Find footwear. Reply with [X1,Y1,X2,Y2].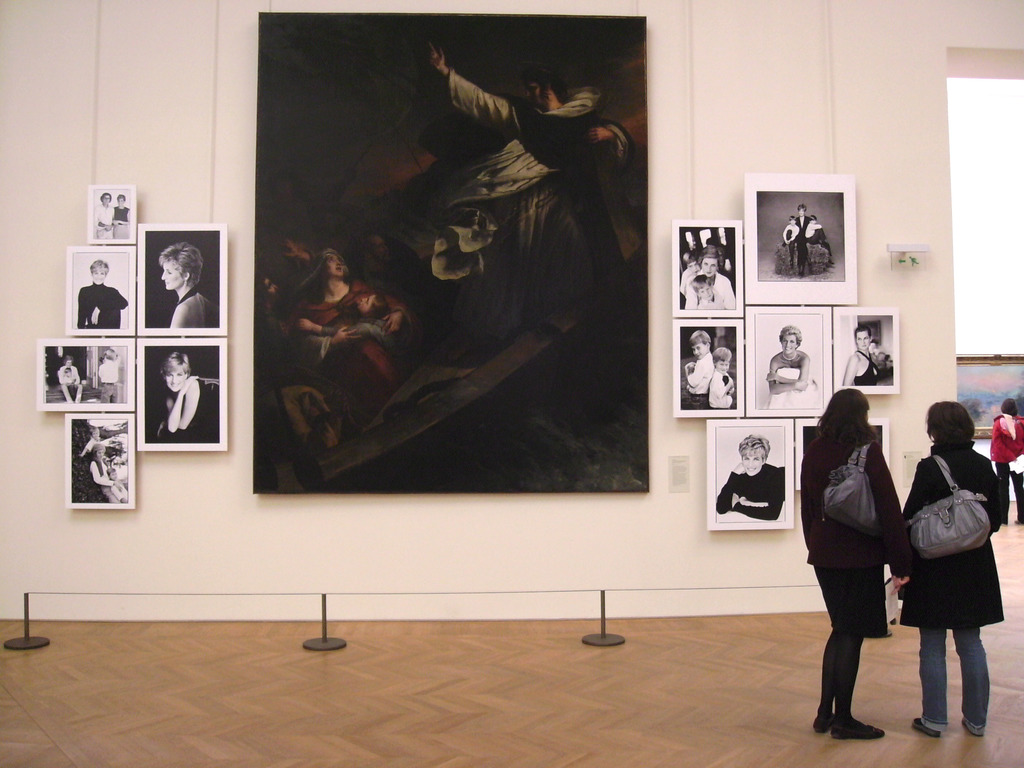
[964,724,979,737].
